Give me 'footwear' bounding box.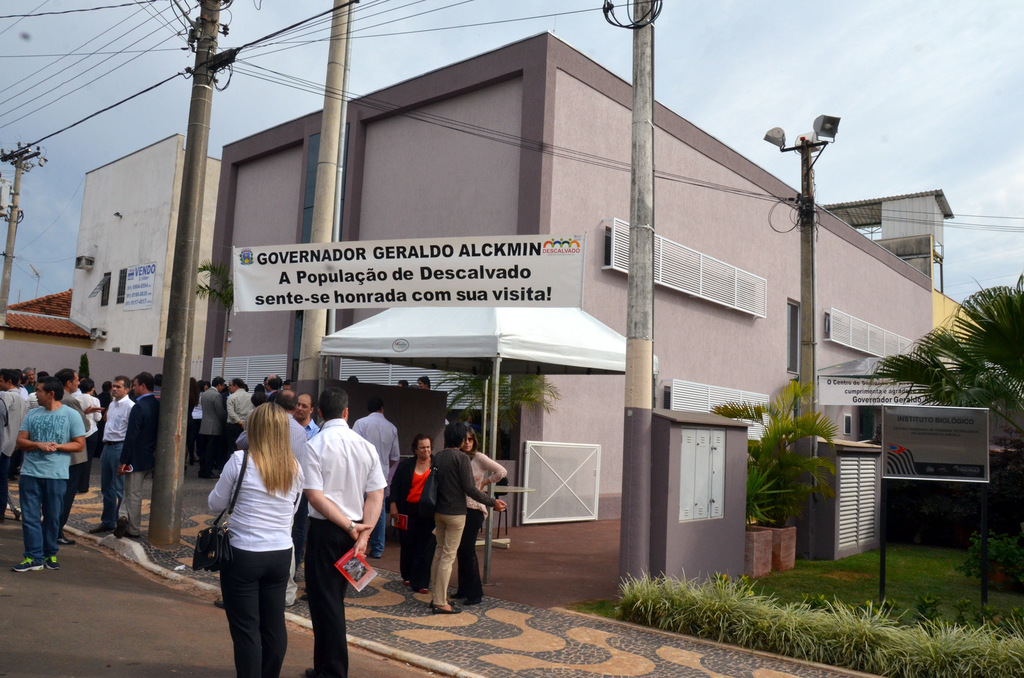
l=49, t=553, r=58, b=568.
